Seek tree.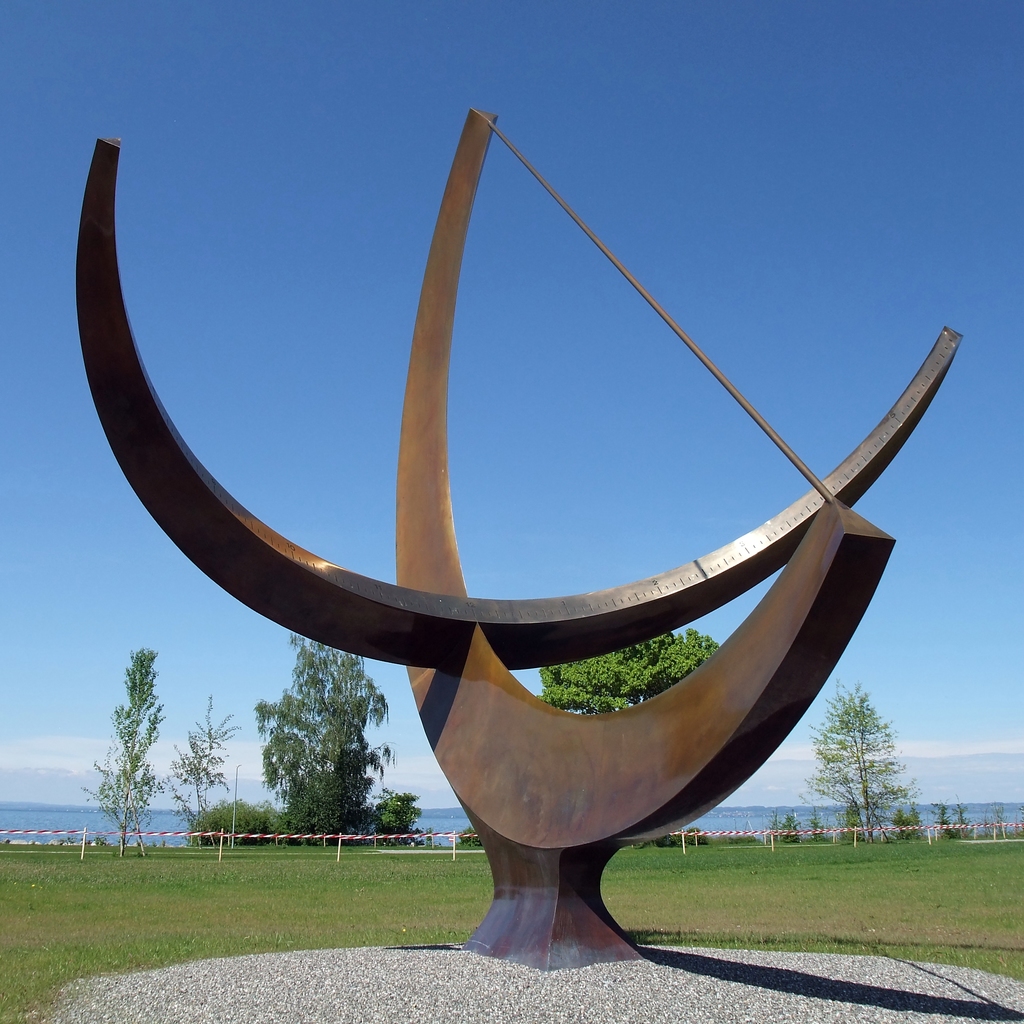
x1=249, y1=636, x2=391, y2=846.
